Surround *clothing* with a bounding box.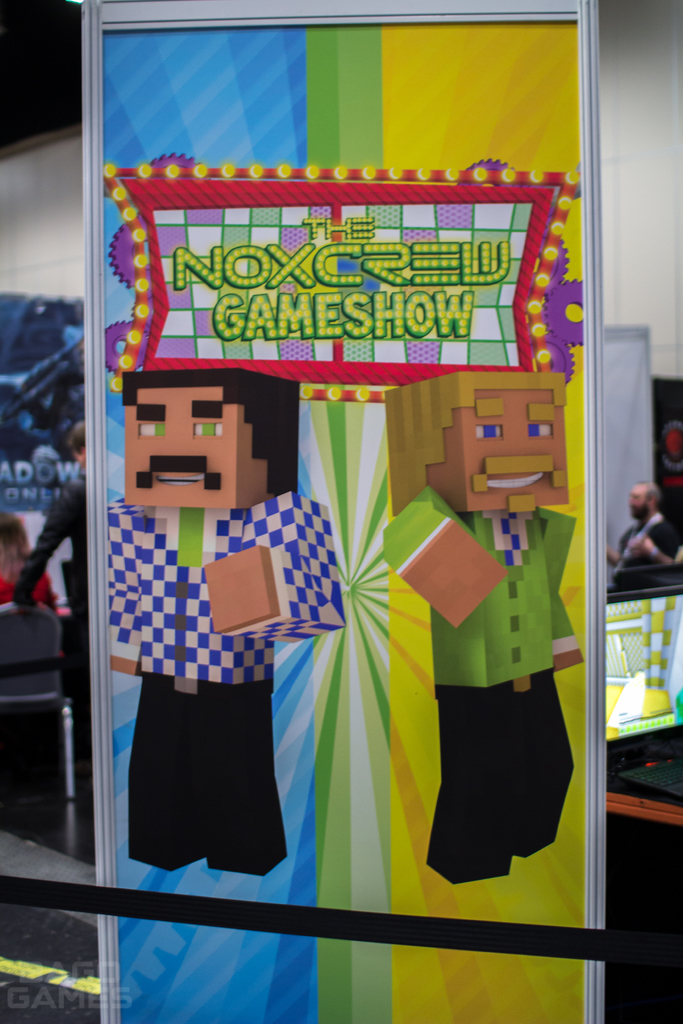
392 408 593 903.
